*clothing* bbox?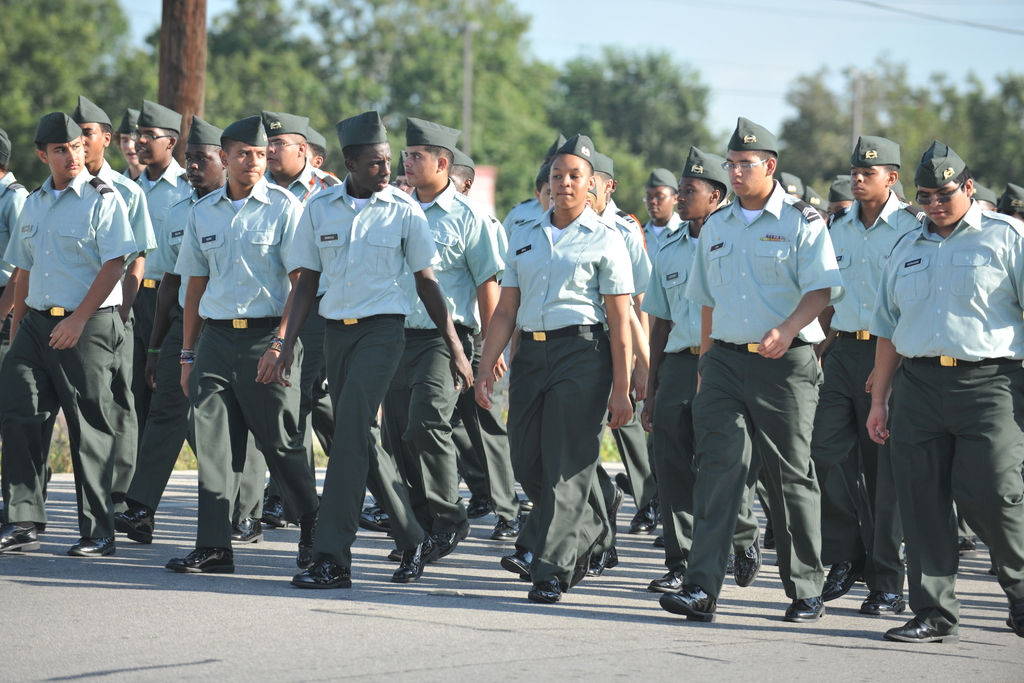
bbox=(865, 197, 1023, 633)
